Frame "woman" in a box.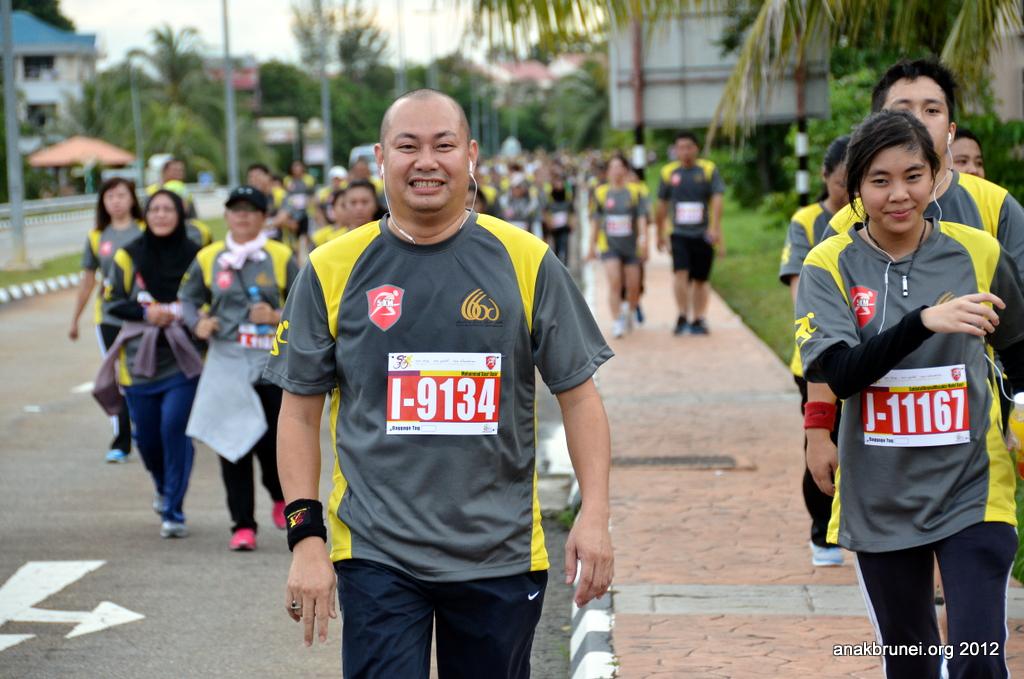
crop(796, 106, 1023, 678).
